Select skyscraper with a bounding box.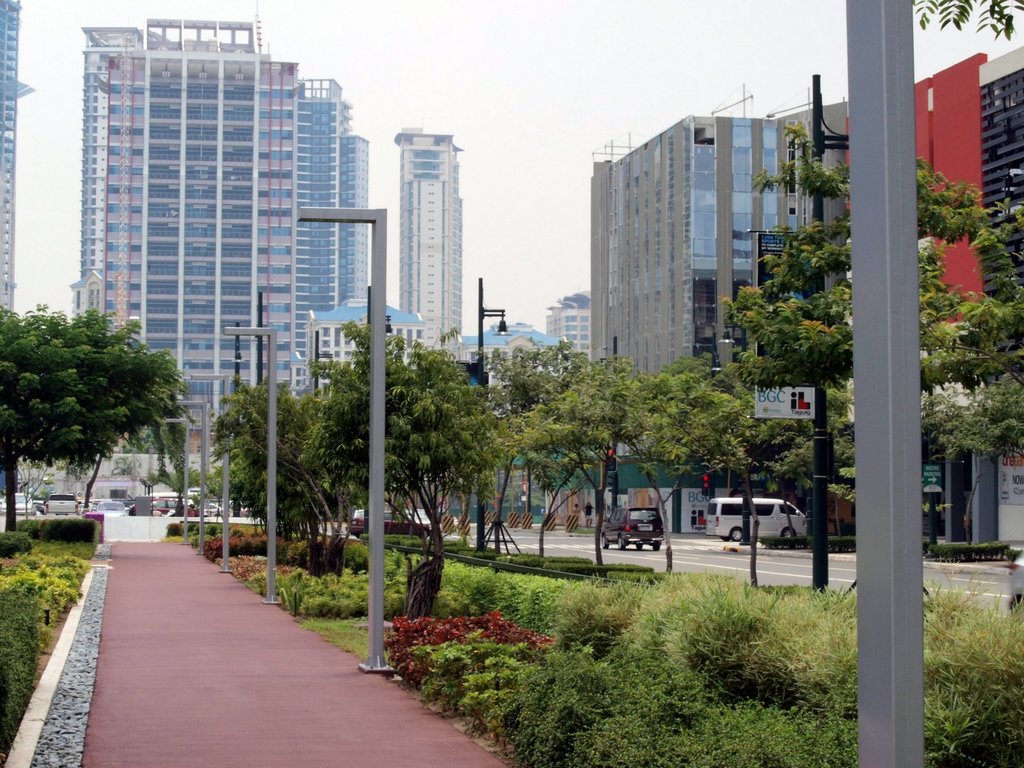
locate(0, 1, 28, 328).
